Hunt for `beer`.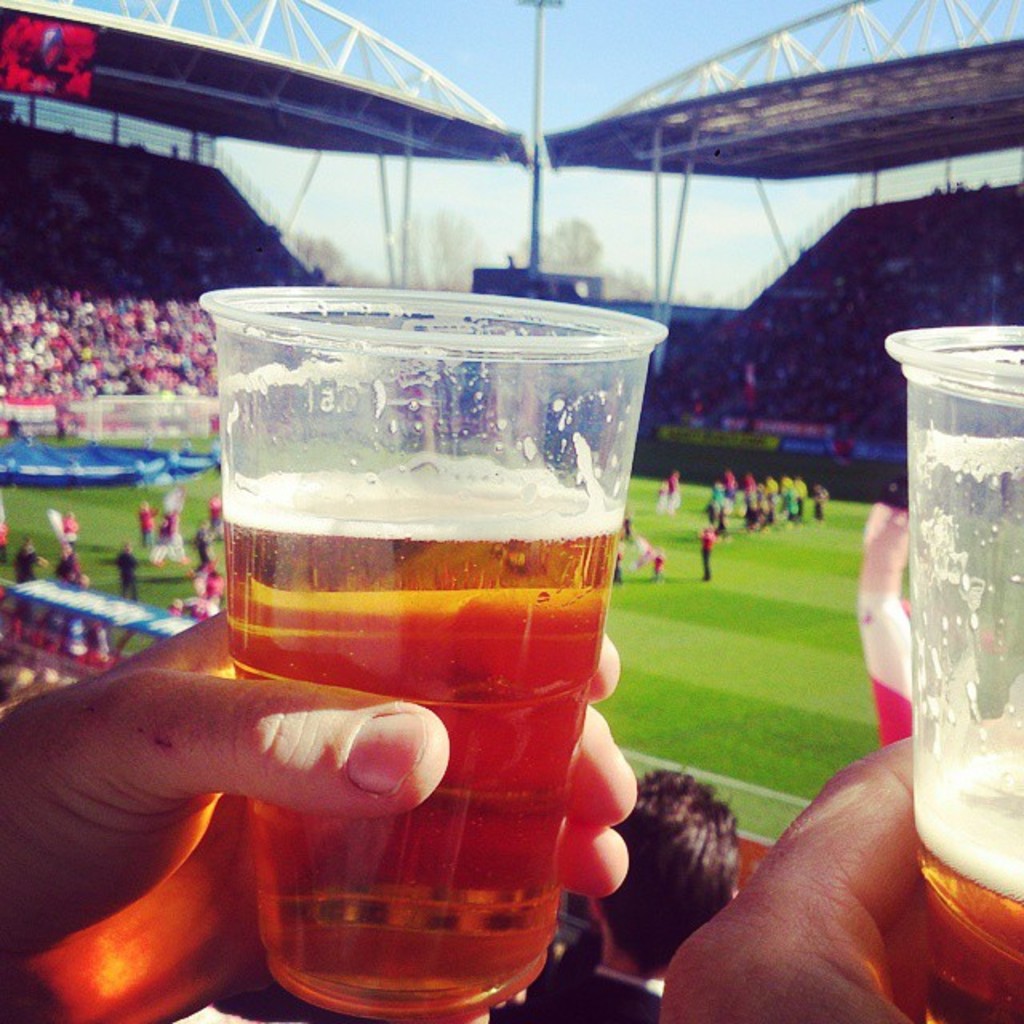
Hunted down at [224,477,622,1022].
